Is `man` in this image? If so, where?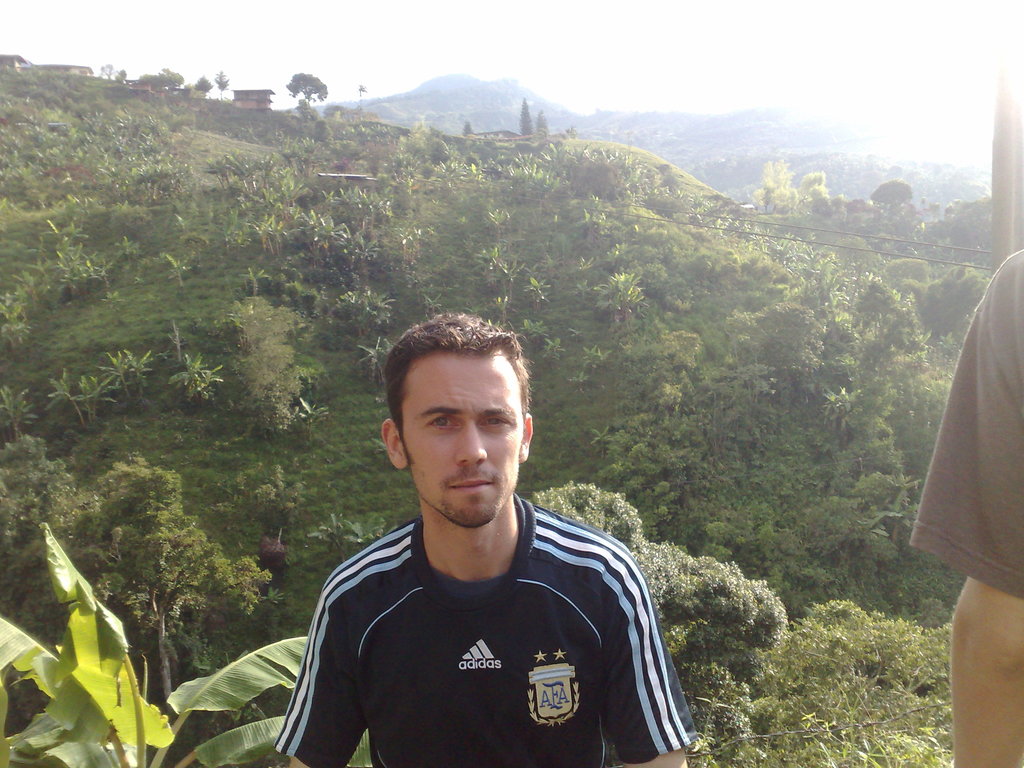
Yes, at (left=269, top=310, right=694, bottom=767).
